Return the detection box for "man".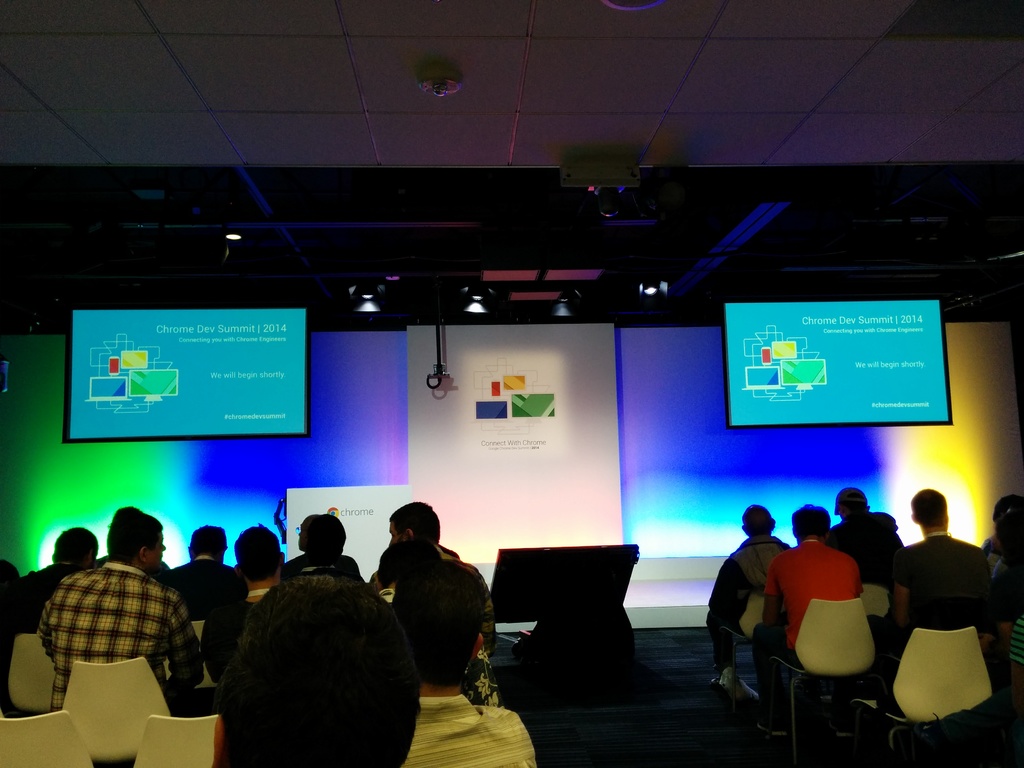
bbox=(22, 525, 212, 734).
